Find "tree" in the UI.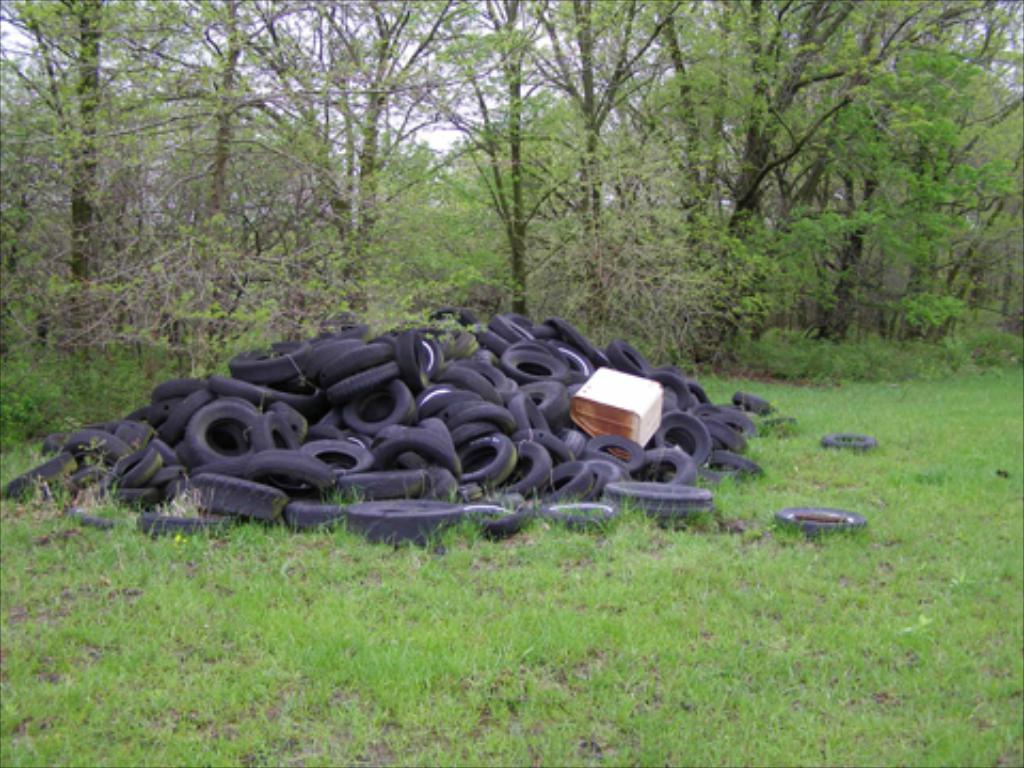
UI element at BBox(523, 0, 962, 339).
